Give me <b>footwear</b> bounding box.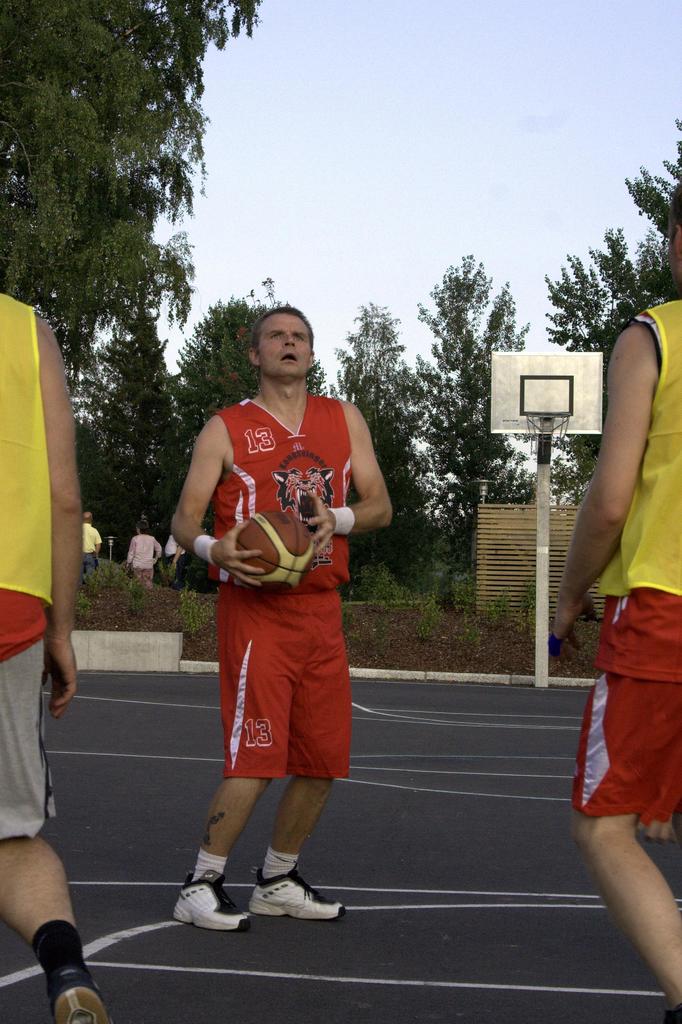
locate(43, 970, 117, 1023).
